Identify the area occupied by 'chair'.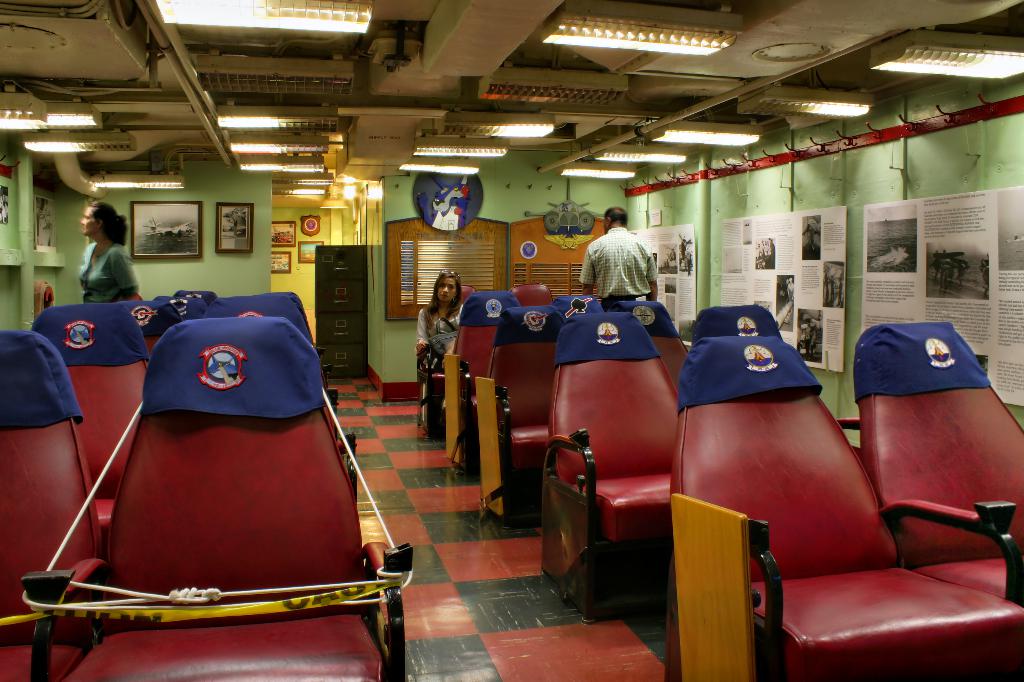
Area: (left=157, top=293, right=204, bottom=321).
